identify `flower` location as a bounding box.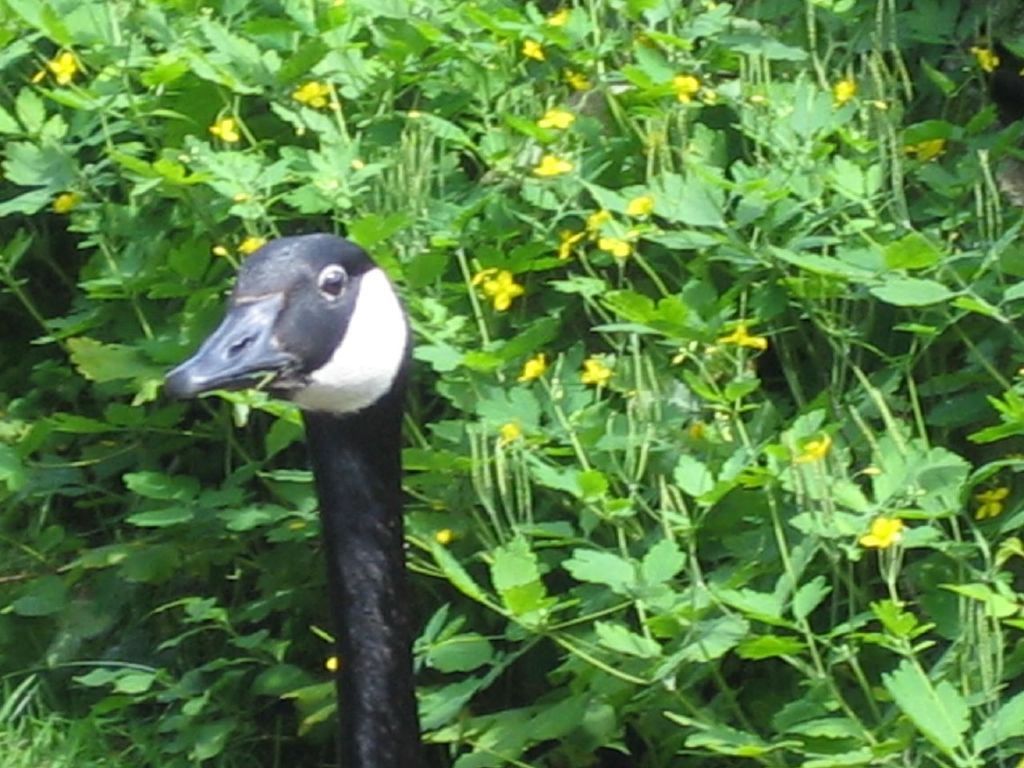
BBox(48, 50, 80, 86).
